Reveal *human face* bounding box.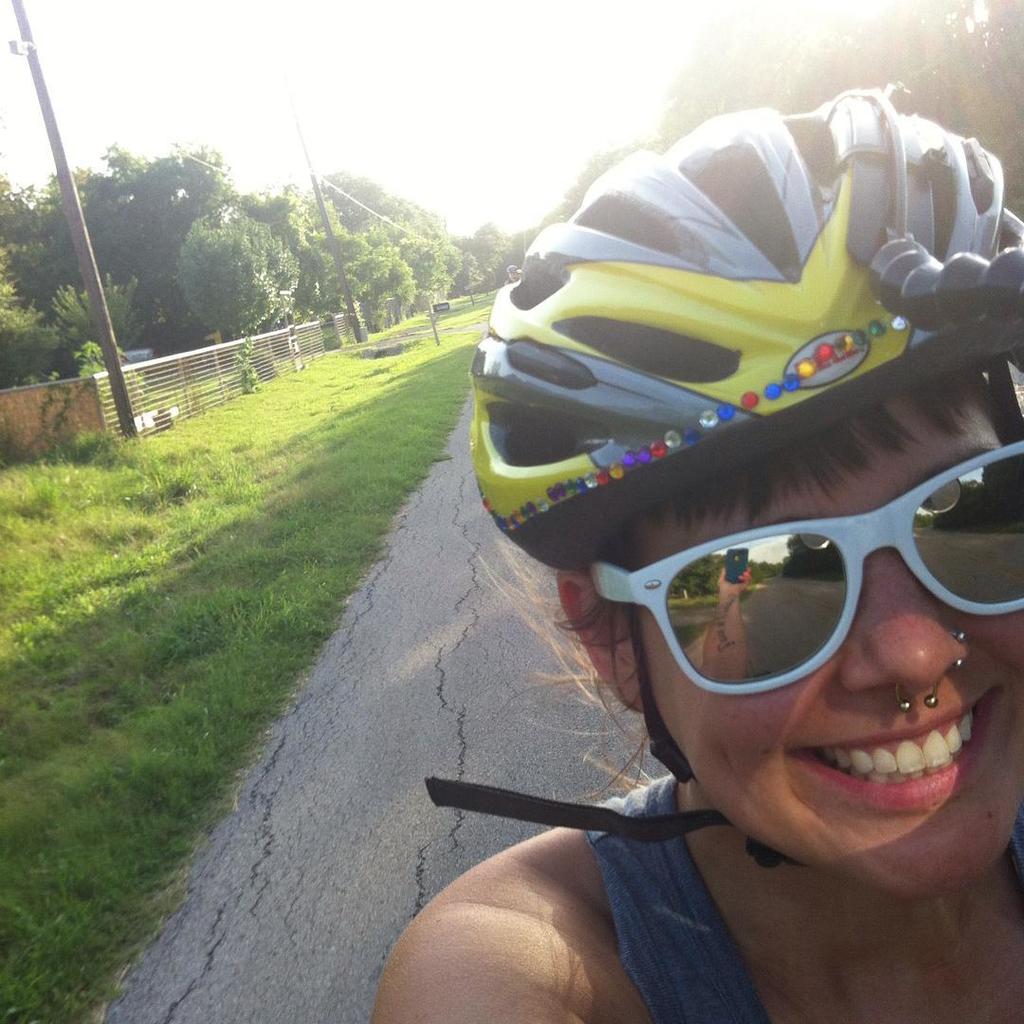
Revealed: locate(631, 393, 1023, 896).
